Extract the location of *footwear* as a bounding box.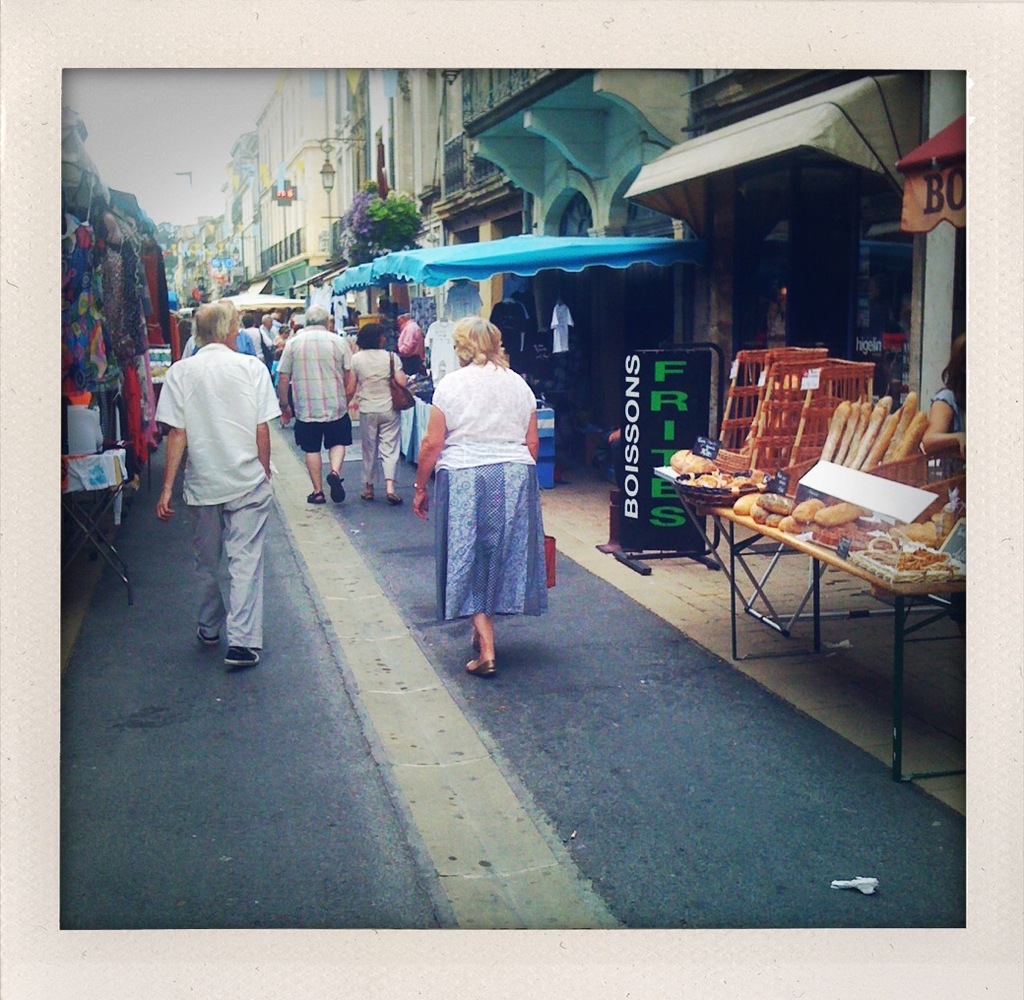
460 641 500 684.
